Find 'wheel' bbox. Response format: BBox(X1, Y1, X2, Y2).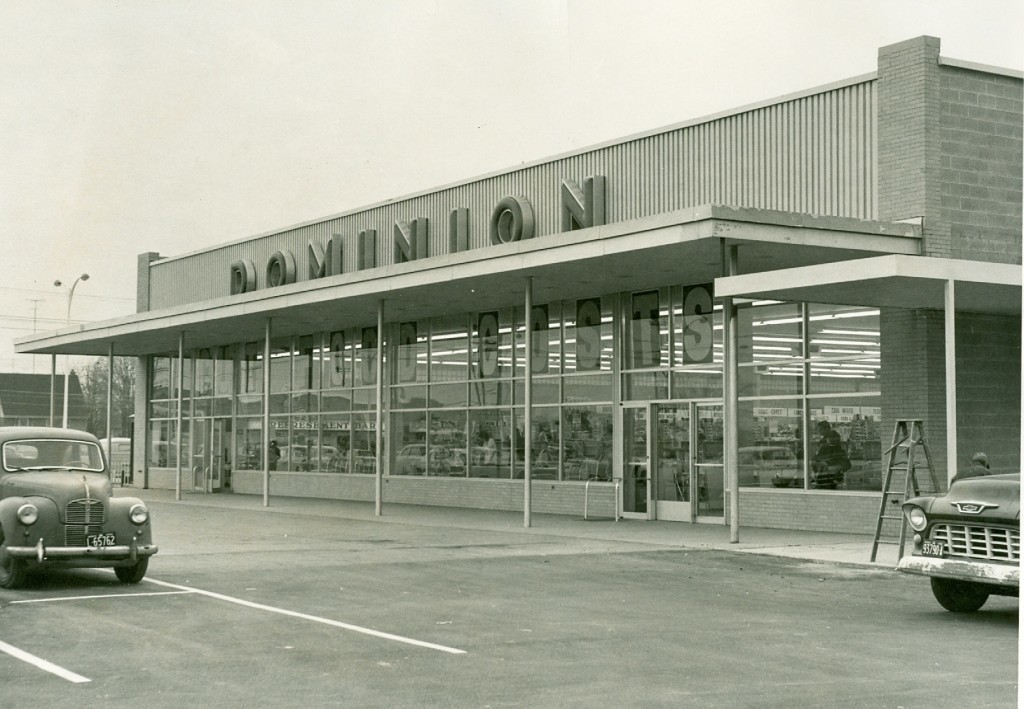
BBox(0, 534, 25, 587).
